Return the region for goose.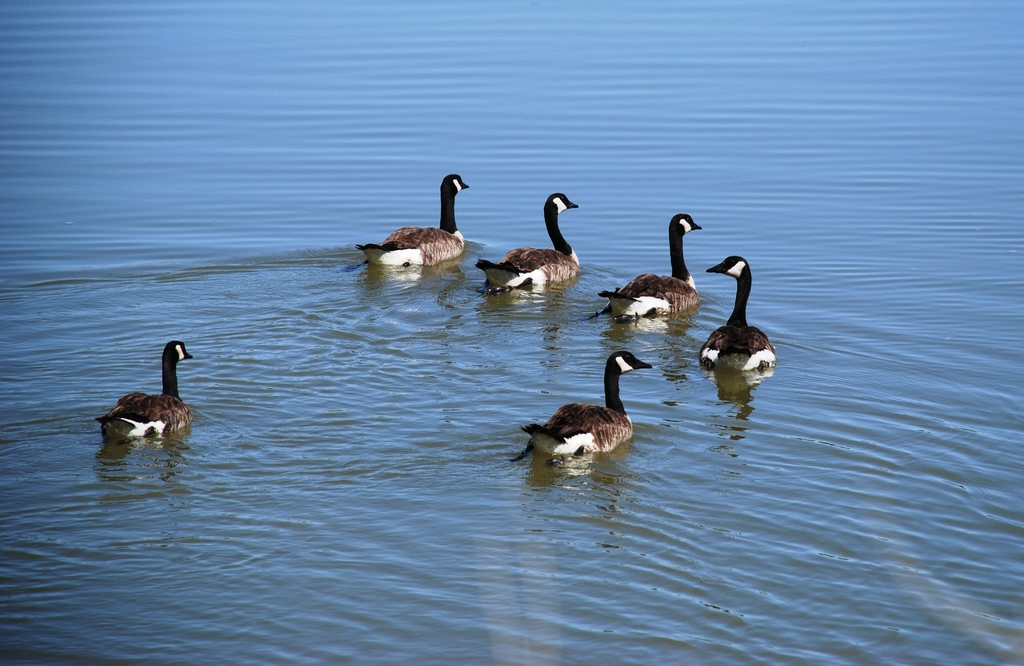
{"left": 477, "top": 195, "right": 582, "bottom": 284}.
